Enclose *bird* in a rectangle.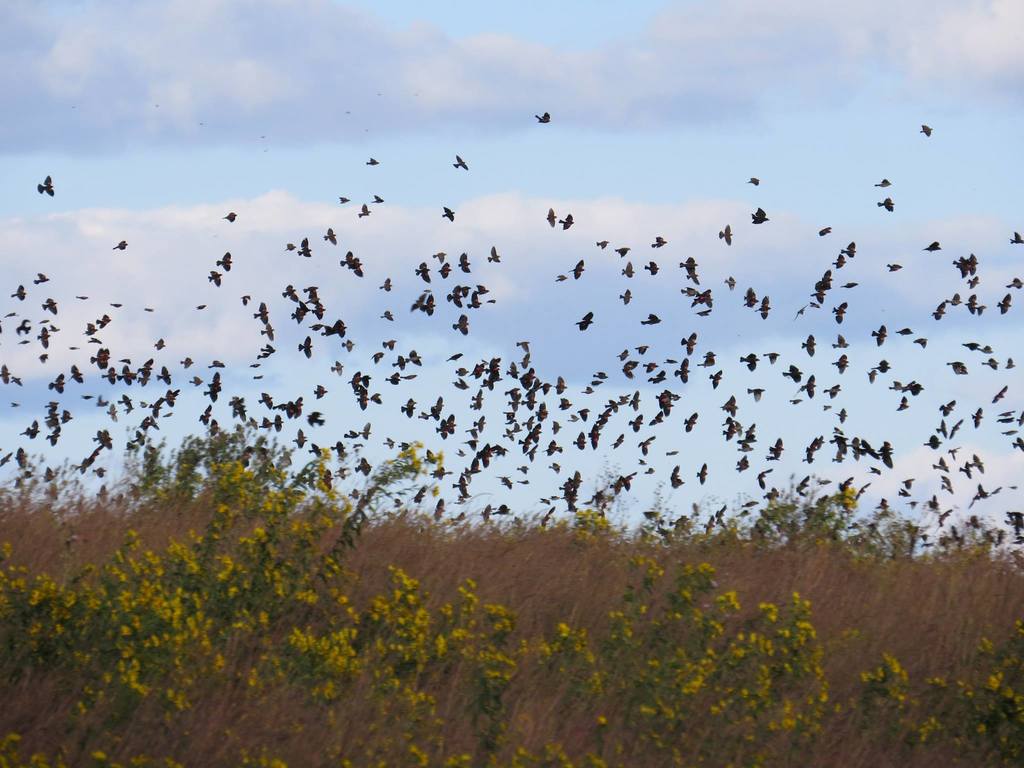
x1=546, y1=208, x2=556, y2=229.
